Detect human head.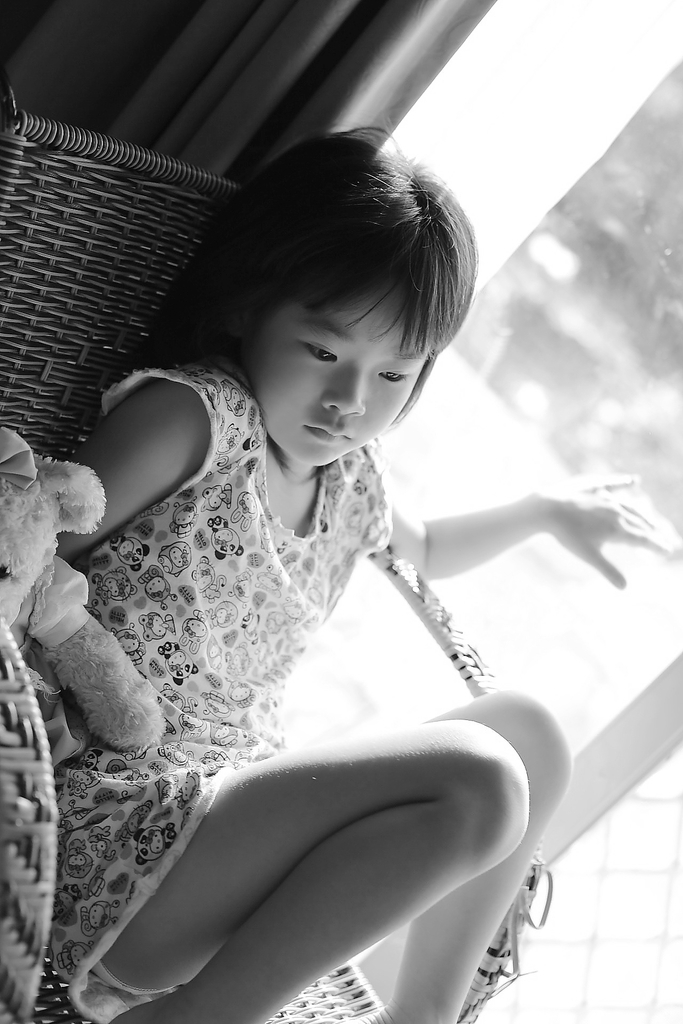
Detected at 236,129,490,491.
